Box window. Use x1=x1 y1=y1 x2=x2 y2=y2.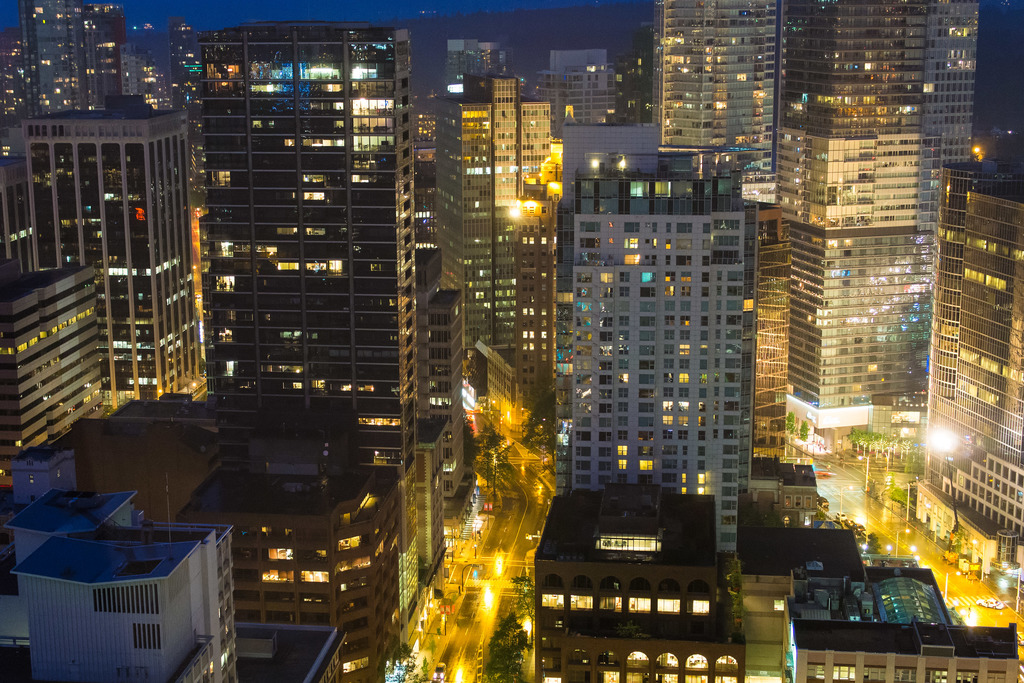
x1=860 y1=665 x2=890 y2=682.
